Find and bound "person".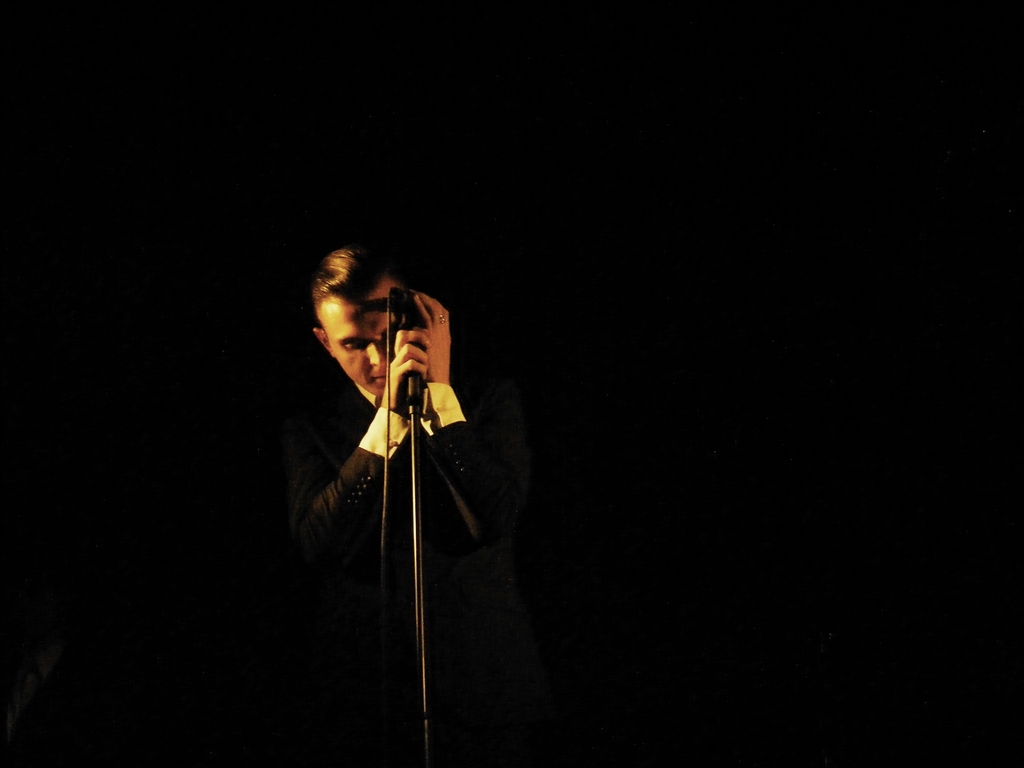
Bound: pyautogui.locateOnScreen(291, 225, 487, 753).
